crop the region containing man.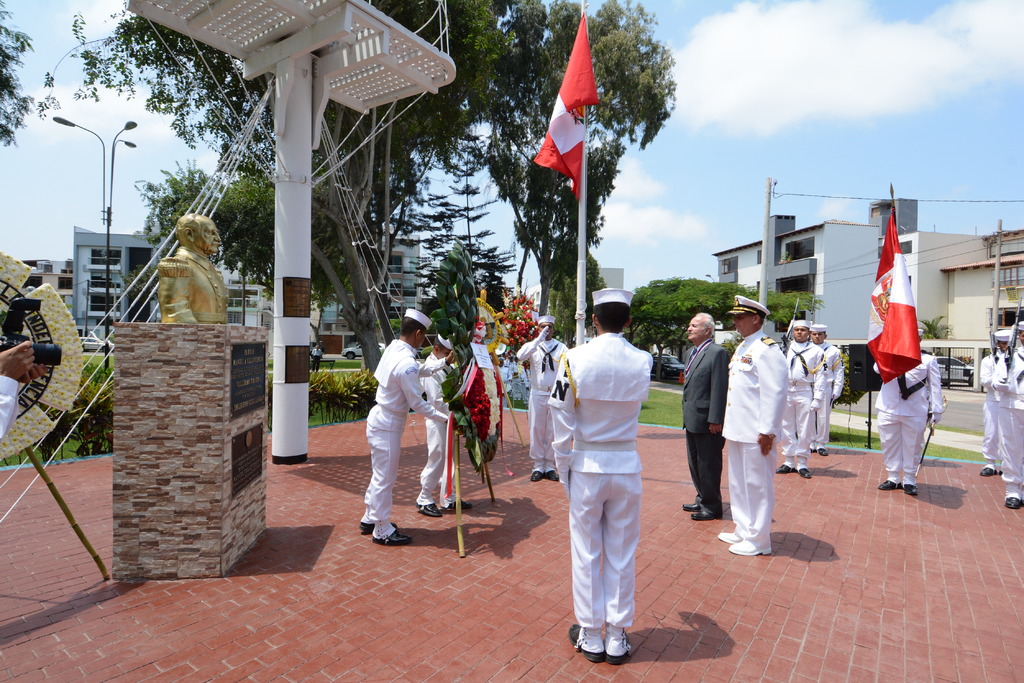
Crop region: select_region(0, 339, 49, 435).
